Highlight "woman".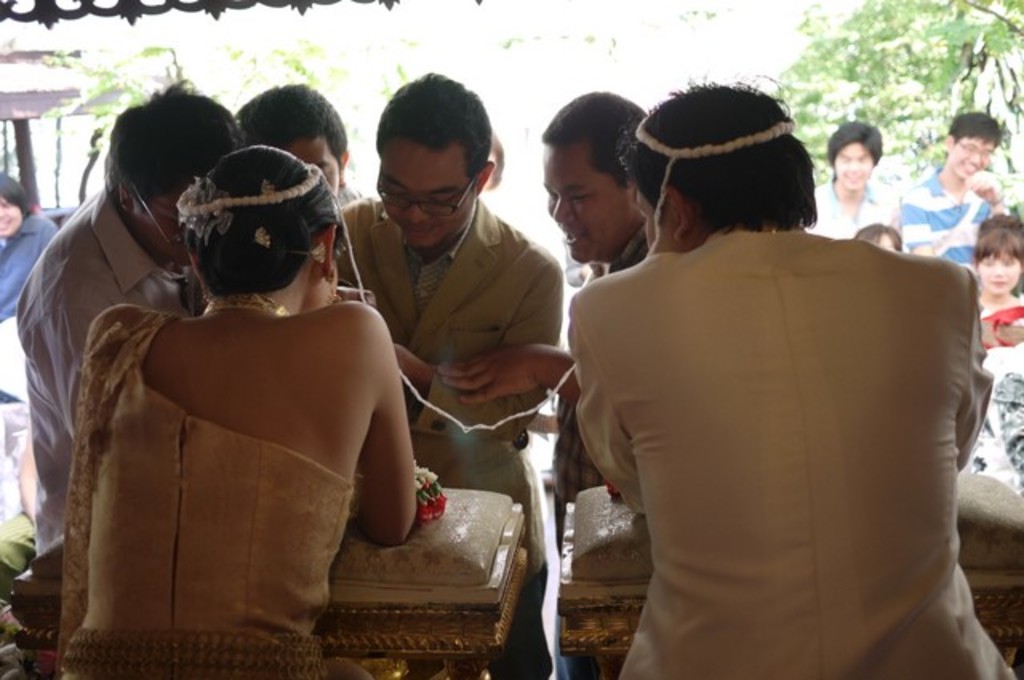
Highlighted region: (851, 221, 907, 256).
